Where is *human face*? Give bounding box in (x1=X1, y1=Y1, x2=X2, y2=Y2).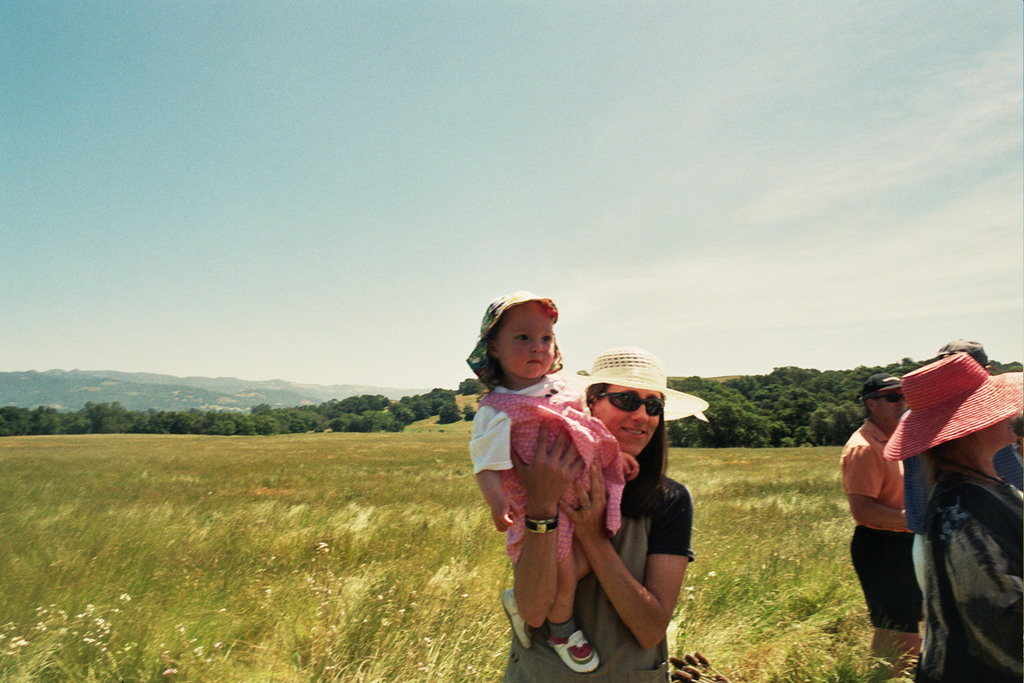
(x1=591, y1=382, x2=667, y2=457).
